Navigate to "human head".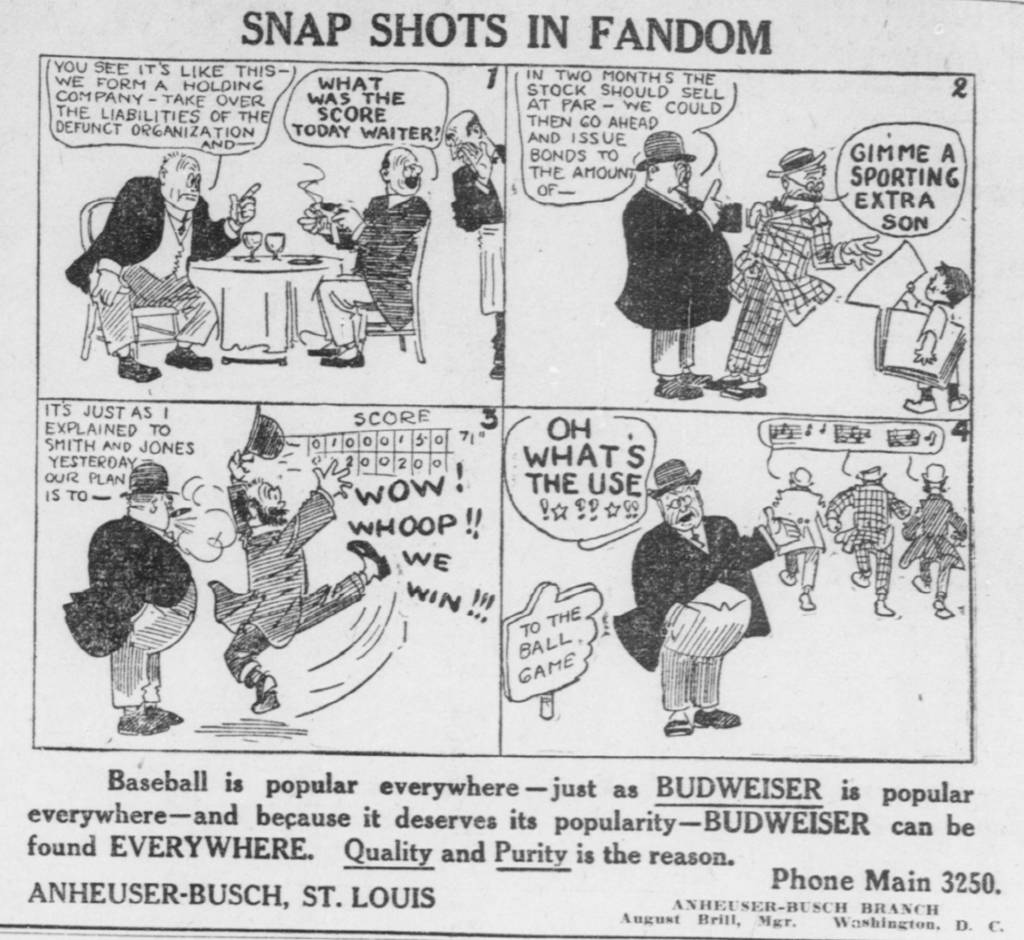
Navigation target: (left=924, top=264, right=972, bottom=302).
